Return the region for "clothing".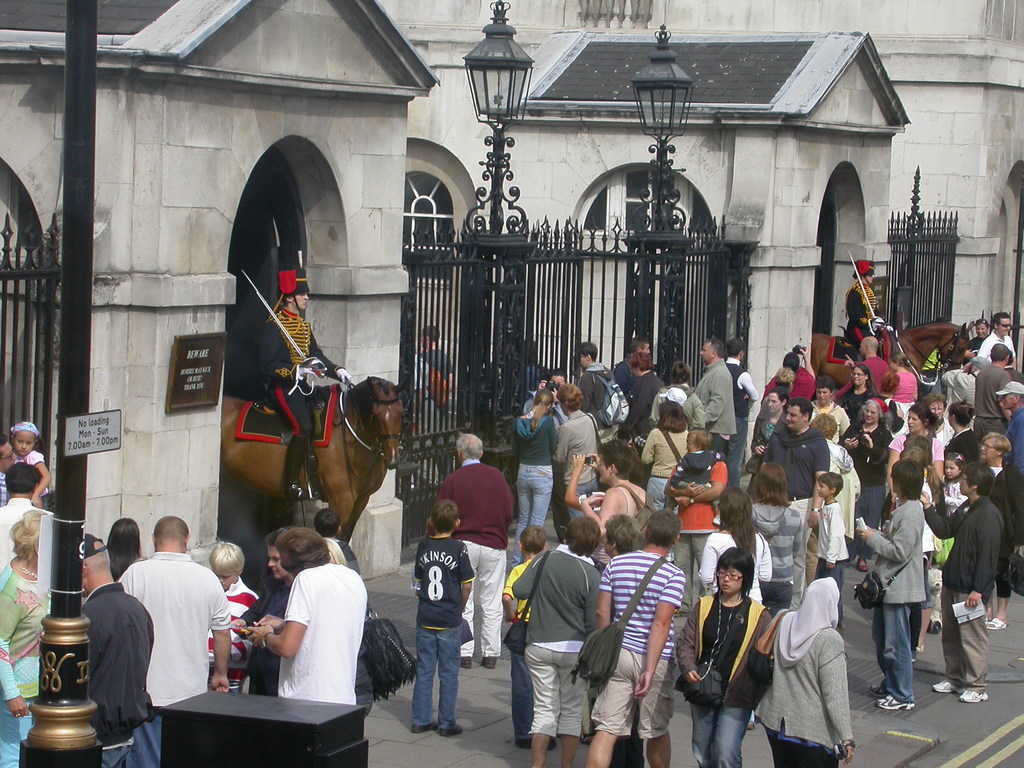
locate(599, 543, 685, 735).
